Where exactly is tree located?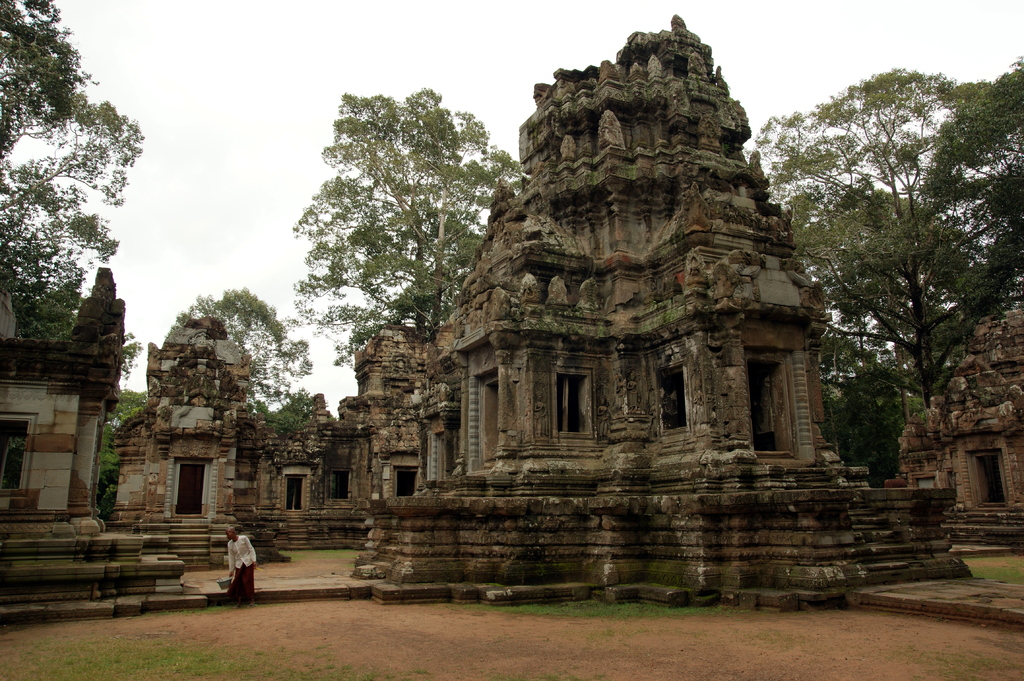
Its bounding box is select_region(107, 332, 140, 403).
